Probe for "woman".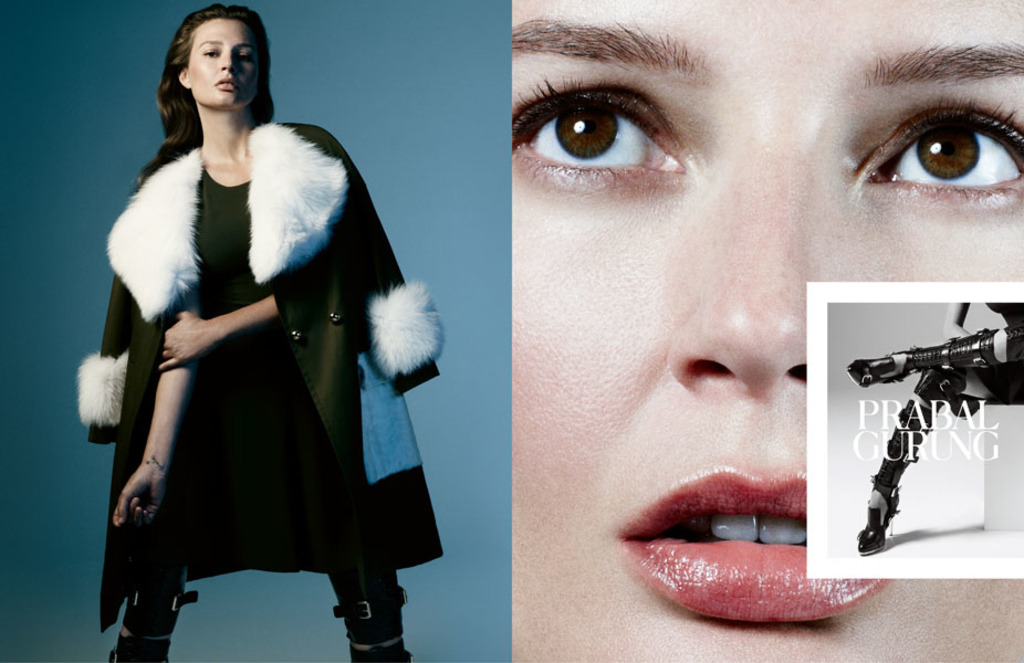
Probe result: detection(844, 301, 1021, 551).
